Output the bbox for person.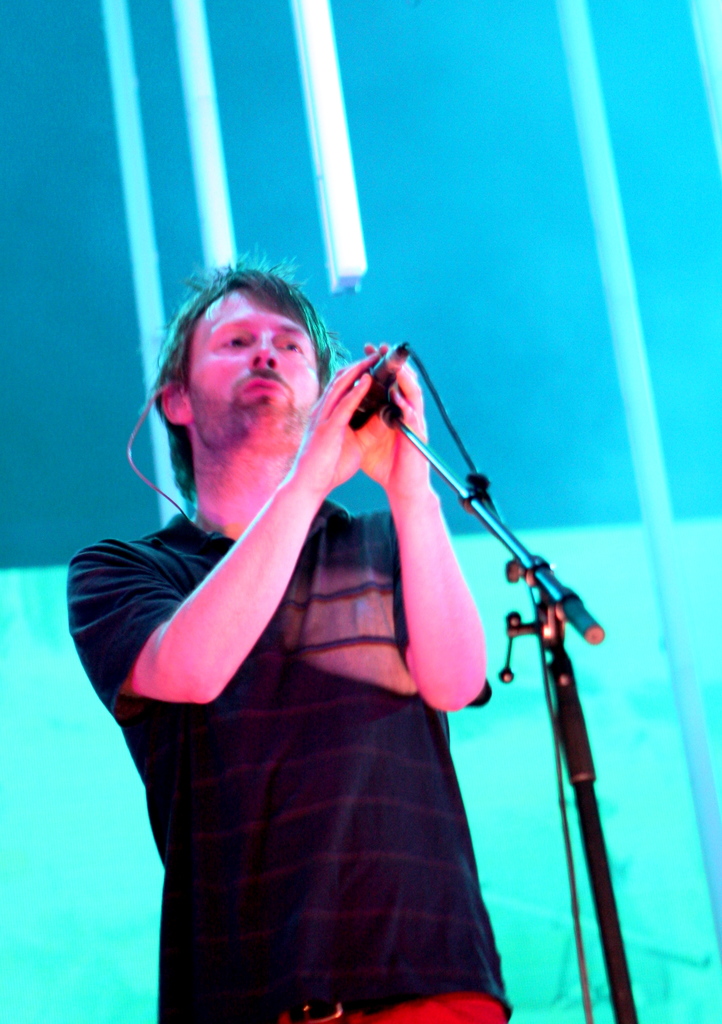
[x1=68, y1=248, x2=514, y2=1023].
